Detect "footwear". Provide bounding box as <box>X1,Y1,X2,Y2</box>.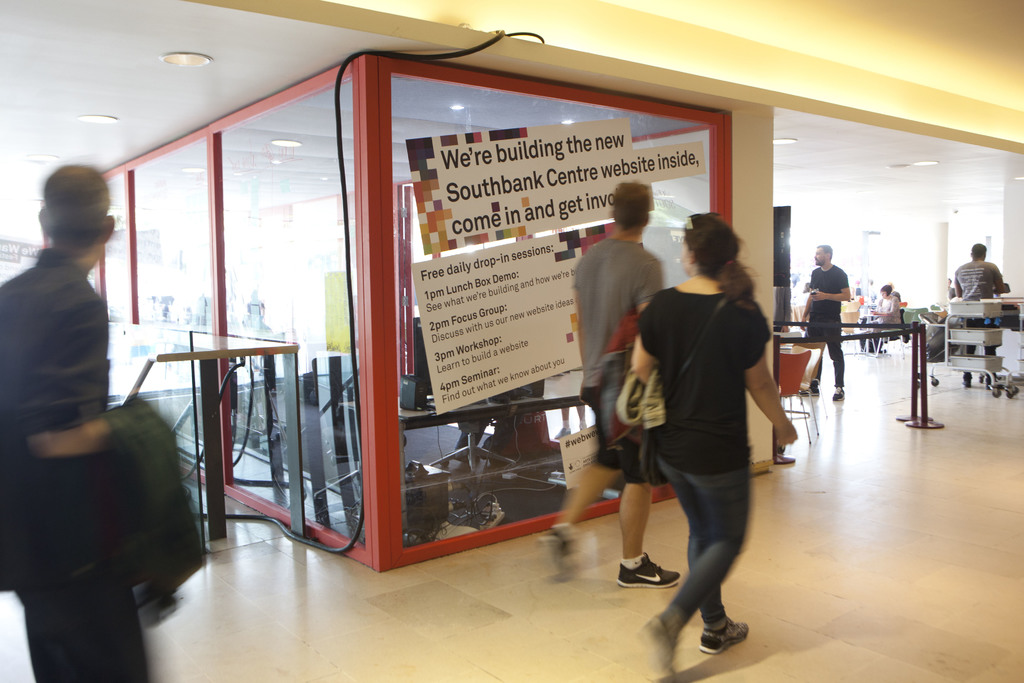
<box>964,373,973,388</box>.
